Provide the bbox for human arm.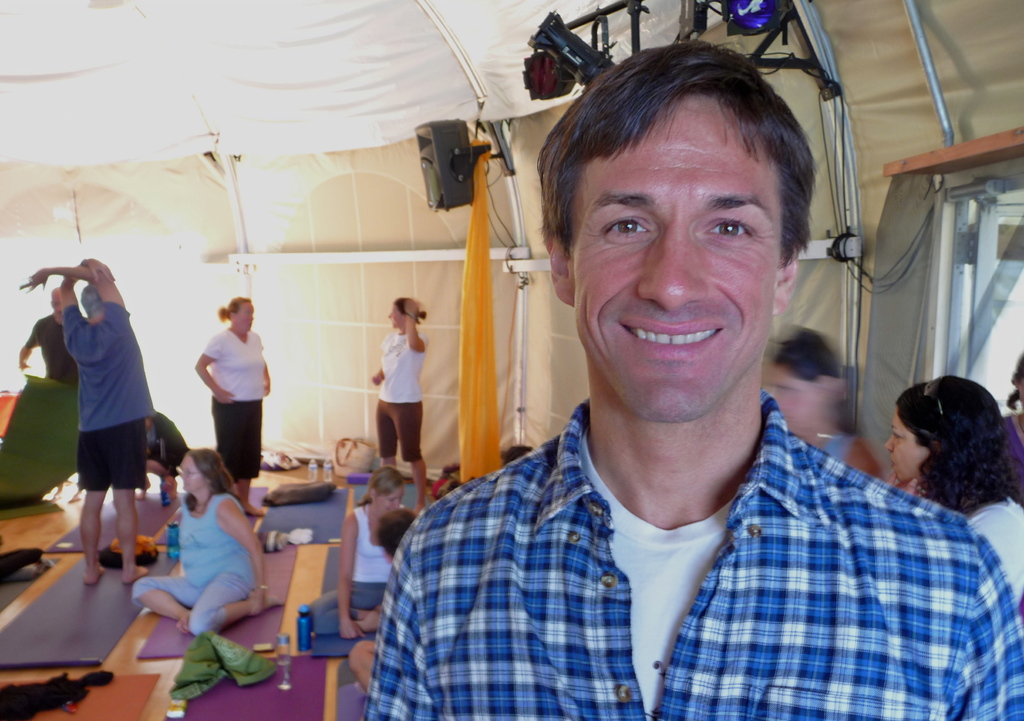
bbox(215, 498, 265, 617).
